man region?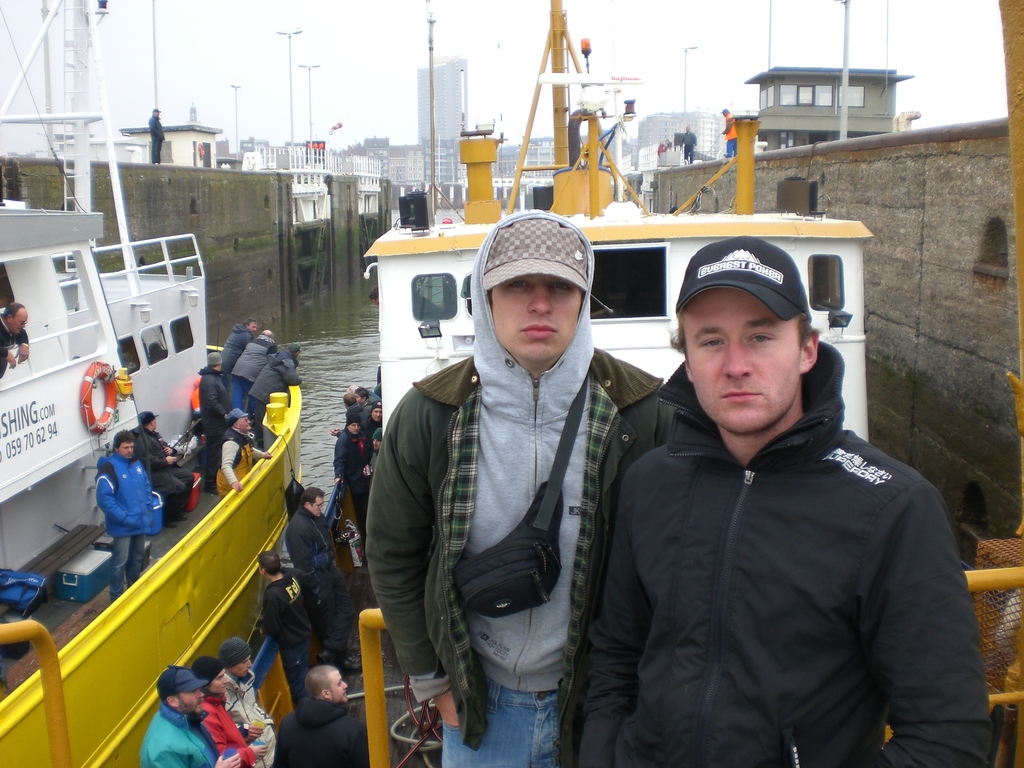
(97,429,157,604)
